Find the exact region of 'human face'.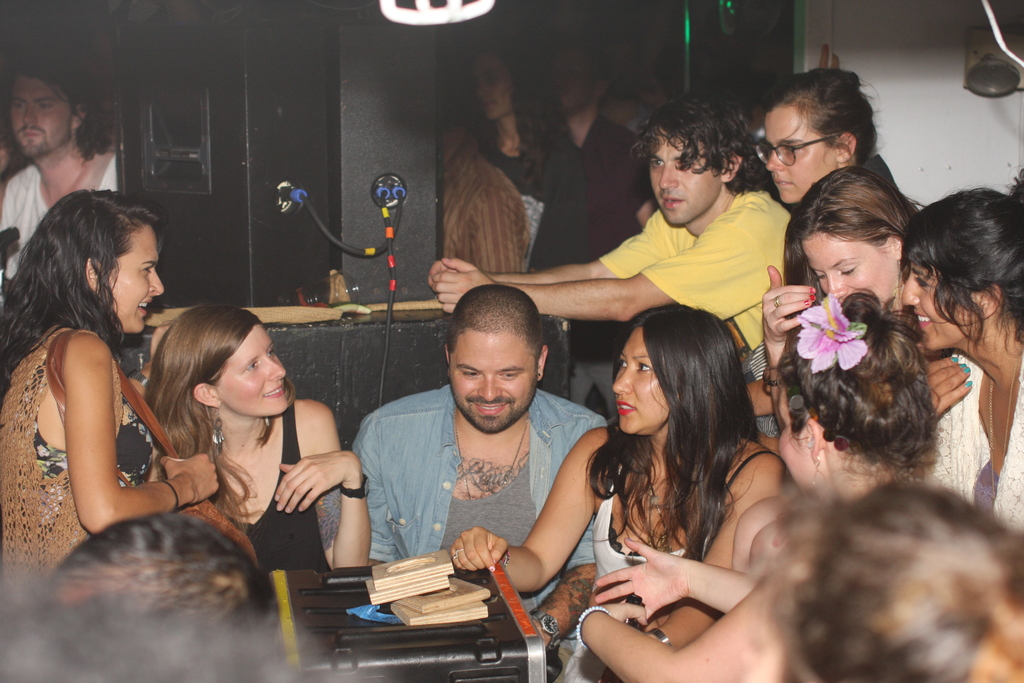
Exact region: 610:325:666:431.
